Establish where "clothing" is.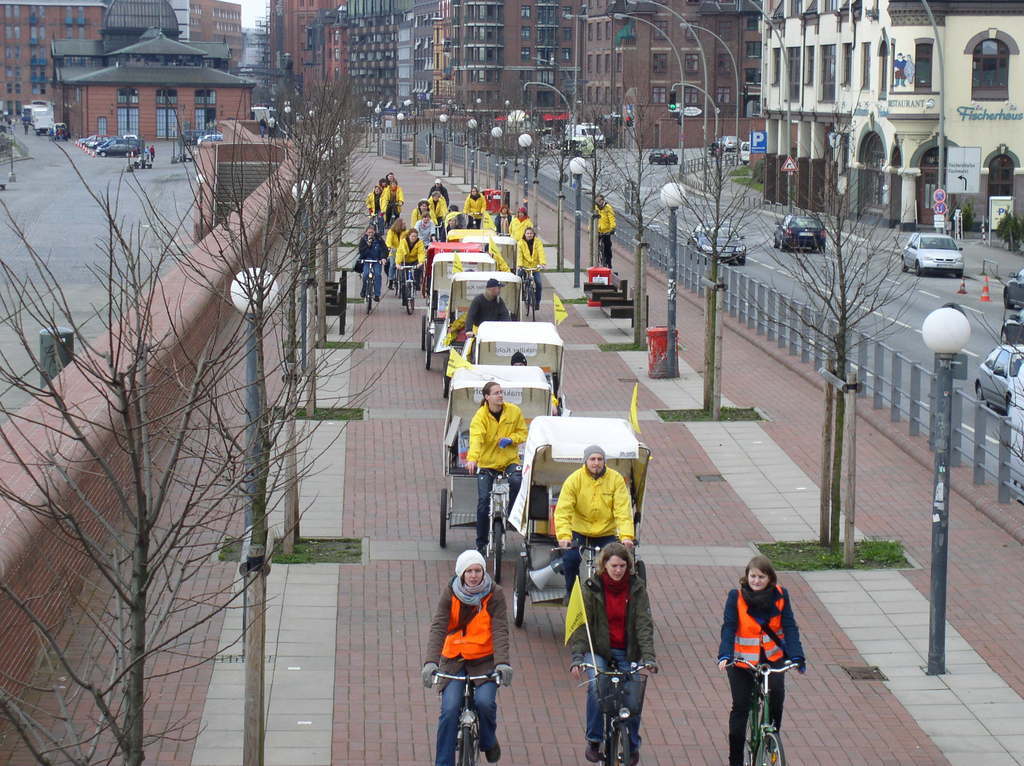
Established at bbox=[359, 176, 400, 230].
